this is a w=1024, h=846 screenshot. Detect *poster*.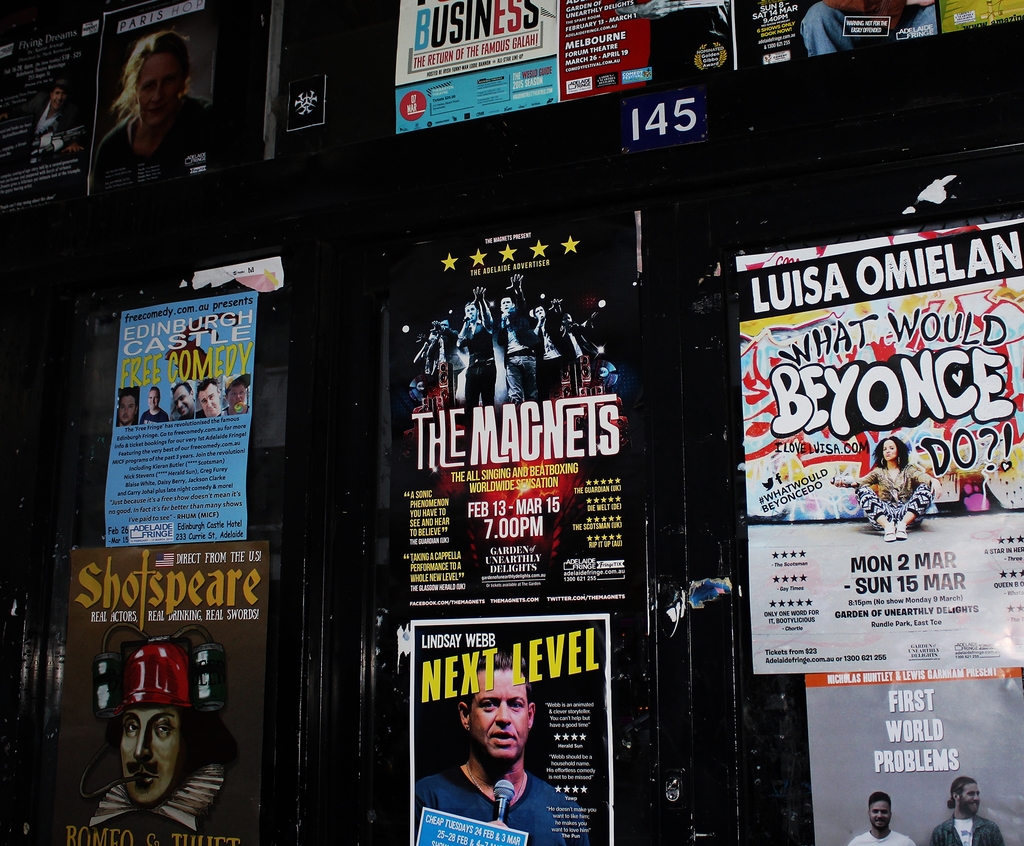
bbox(282, 71, 324, 129).
